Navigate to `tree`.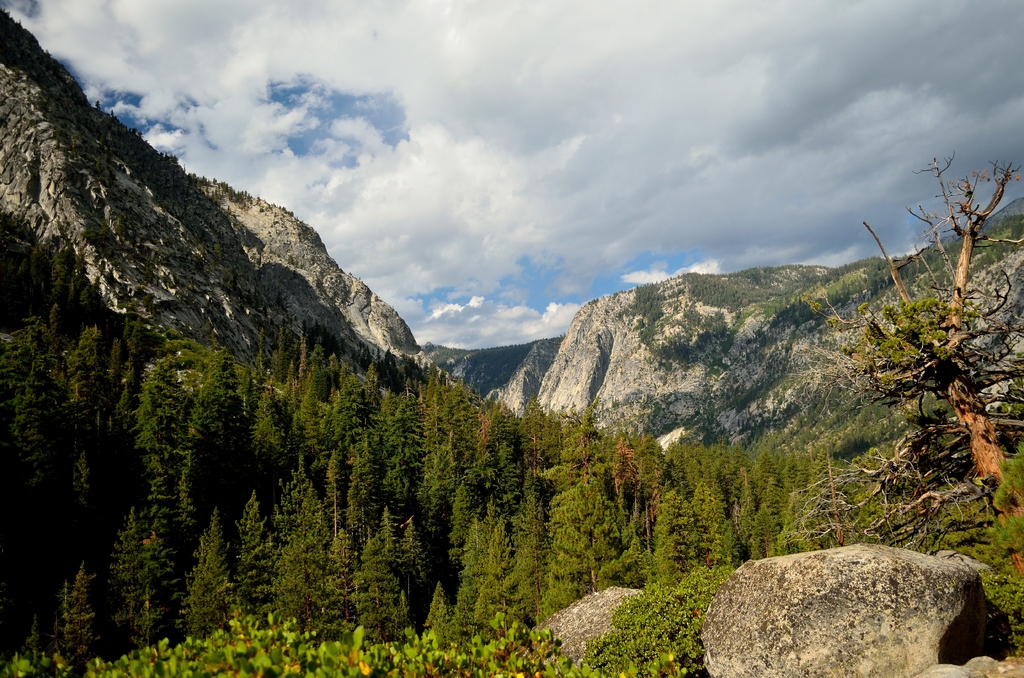
Navigation target: <box>833,130,1021,558</box>.
